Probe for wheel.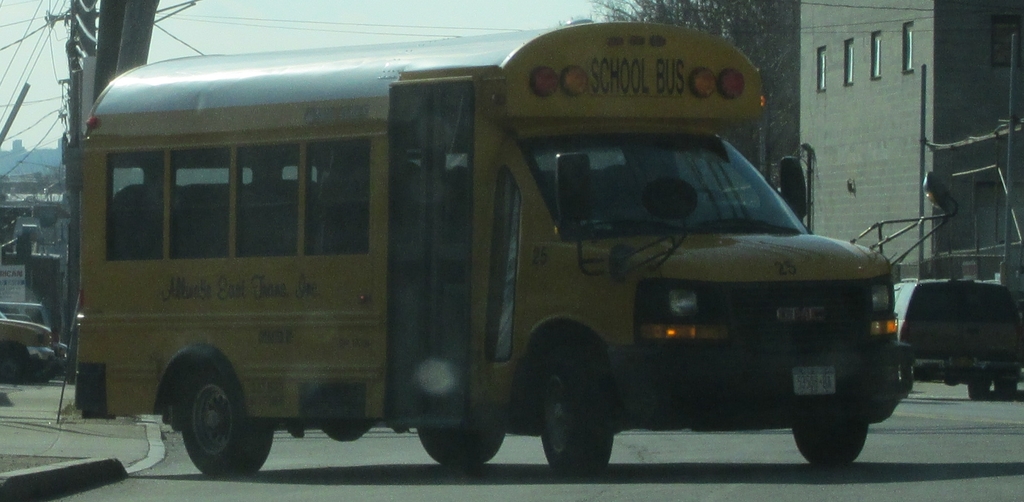
Probe result: box(420, 427, 504, 469).
